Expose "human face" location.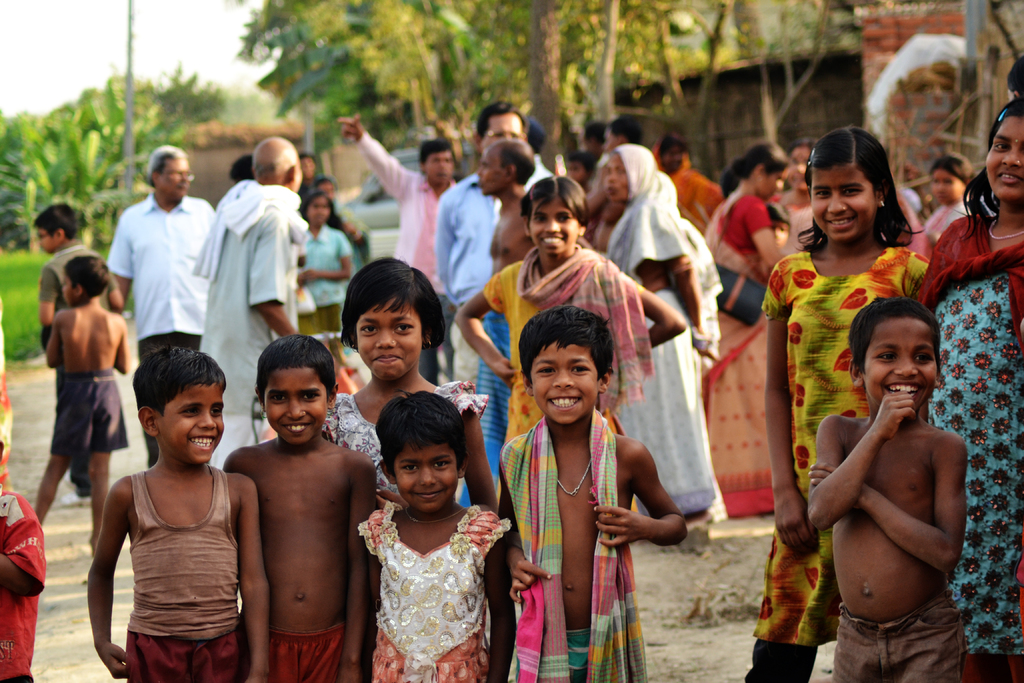
Exposed at <region>661, 142, 682, 173</region>.
